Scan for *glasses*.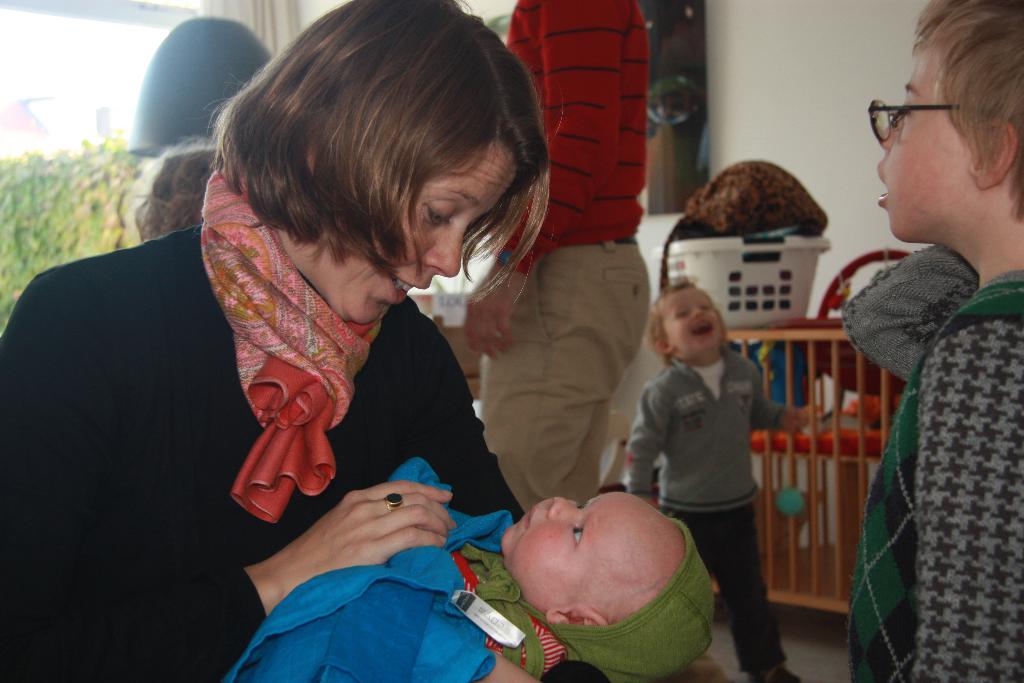
Scan result: box=[867, 101, 963, 147].
